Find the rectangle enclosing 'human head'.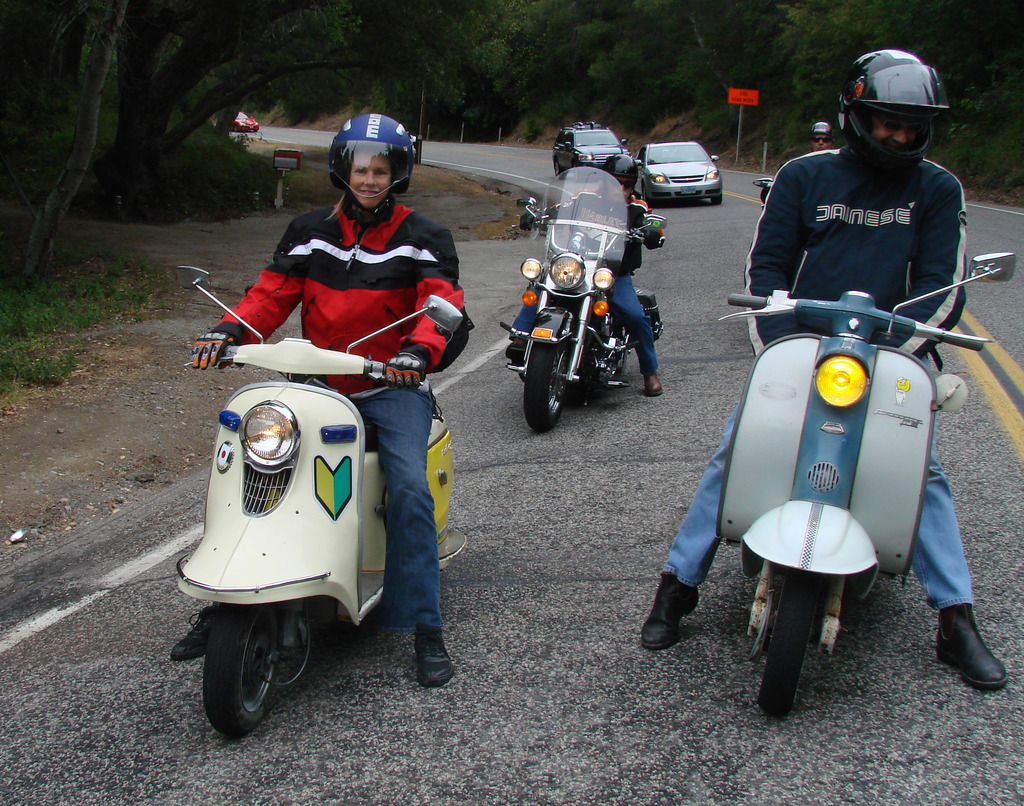
x1=325, y1=109, x2=422, y2=207.
